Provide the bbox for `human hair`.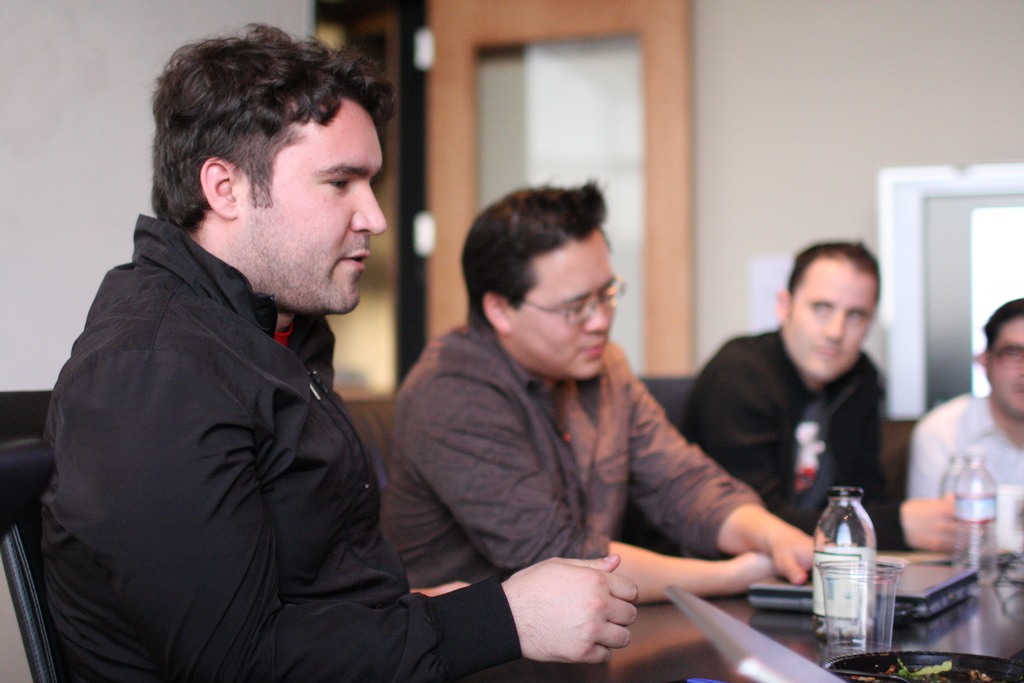
(983,297,1023,362).
